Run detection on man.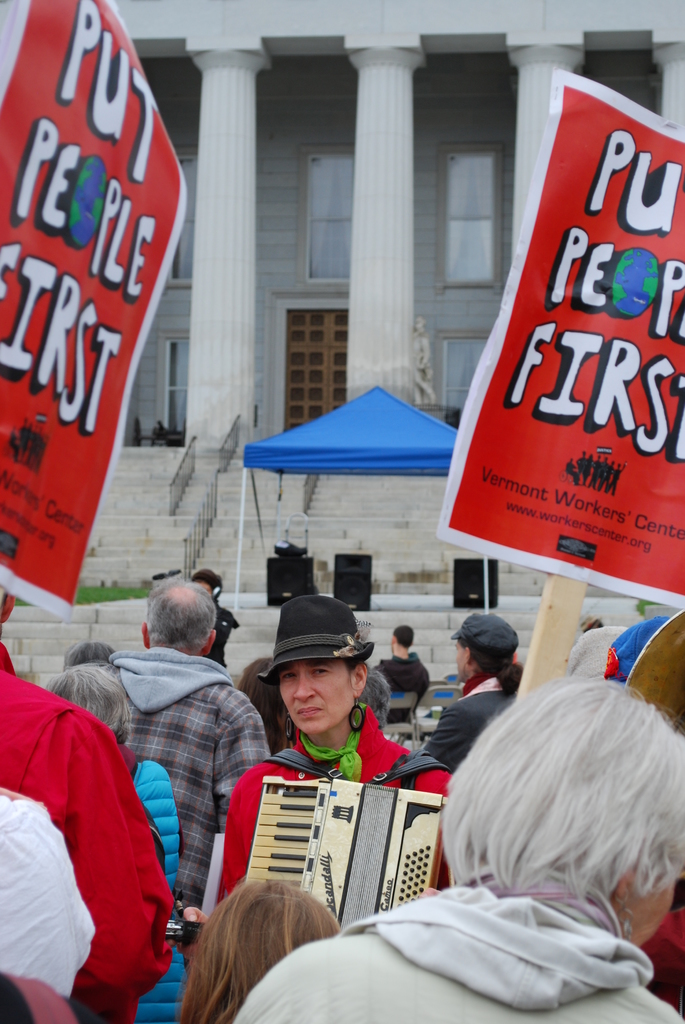
Result: (x1=370, y1=620, x2=433, y2=719).
